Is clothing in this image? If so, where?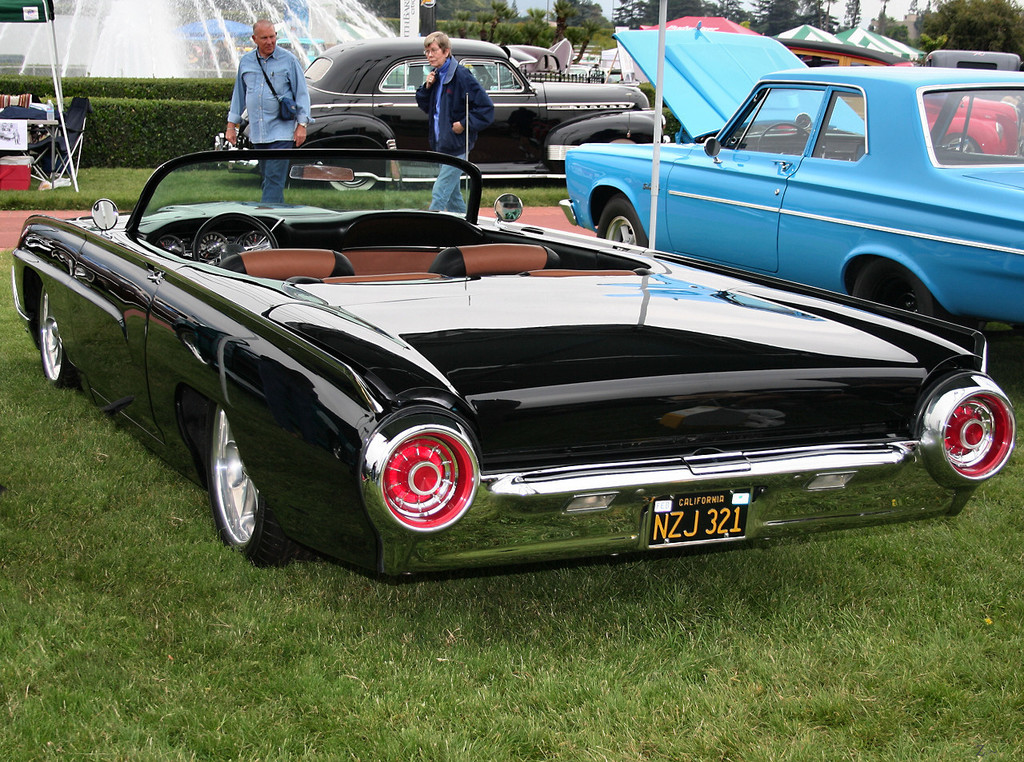
Yes, at locate(226, 48, 315, 202).
